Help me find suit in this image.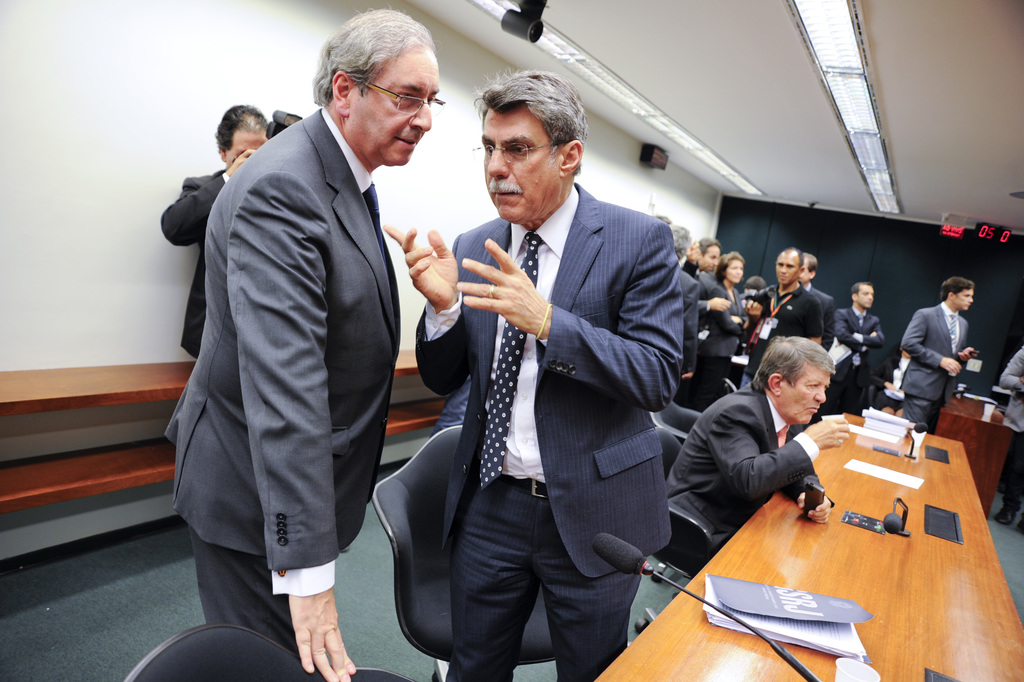
Found it: left=146, top=57, right=438, bottom=657.
